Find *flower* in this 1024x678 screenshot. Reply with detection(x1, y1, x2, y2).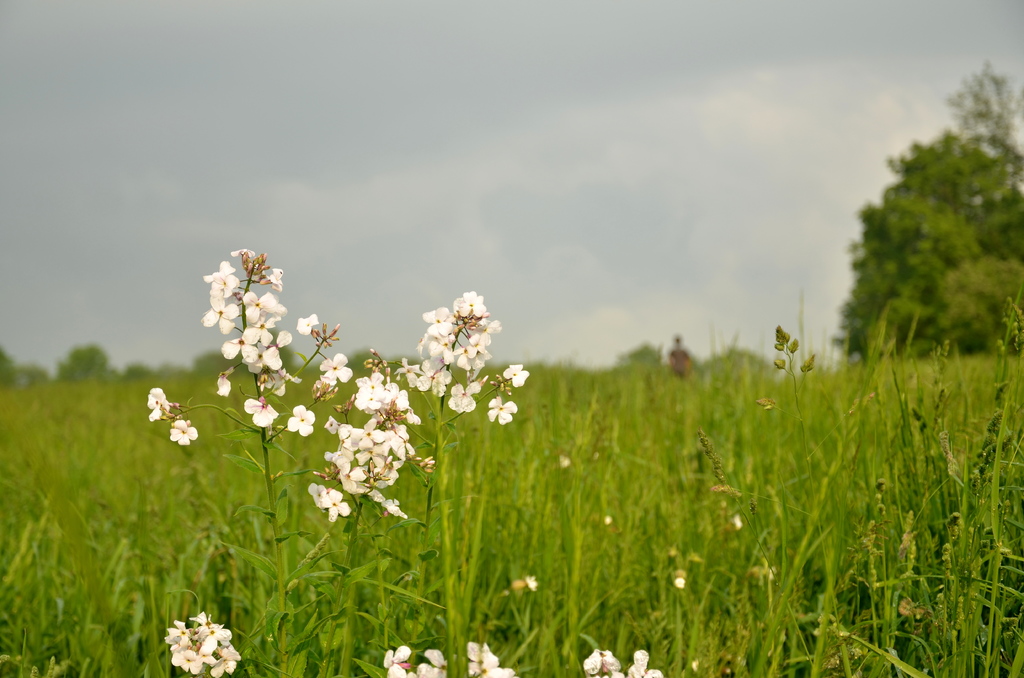
detection(285, 402, 314, 435).
